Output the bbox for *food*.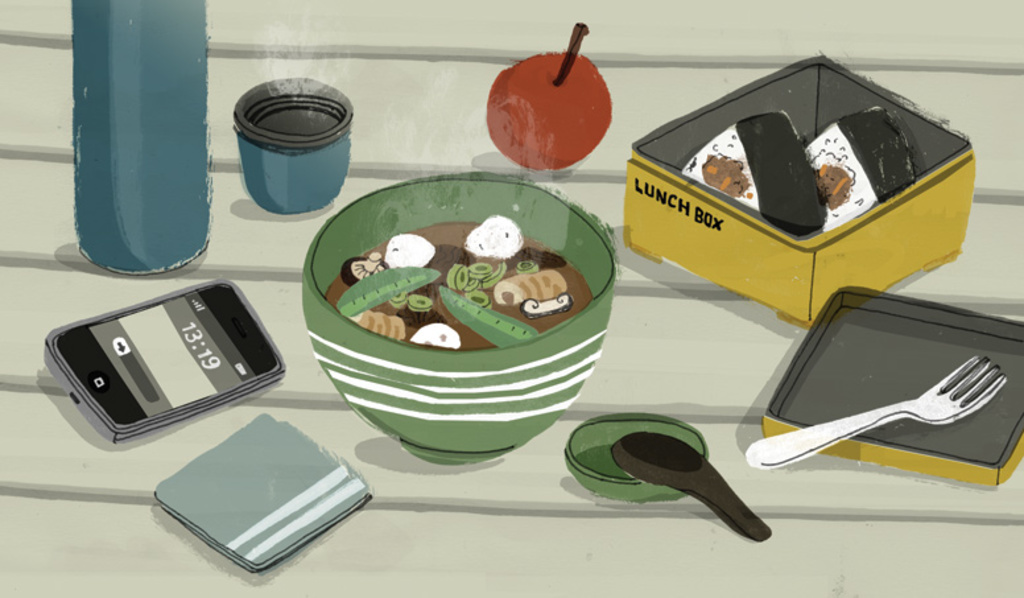
[x1=684, y1=108, x2=825, y2=240].
